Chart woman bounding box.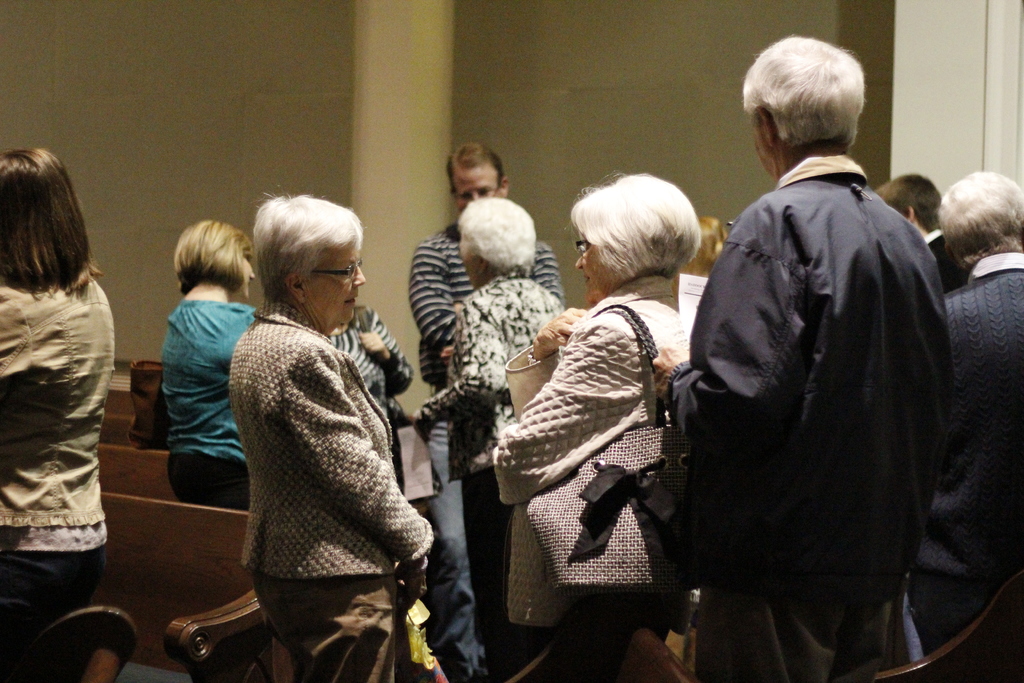
Charted: <bbox>154, 214, 256, 519</bbox>.
